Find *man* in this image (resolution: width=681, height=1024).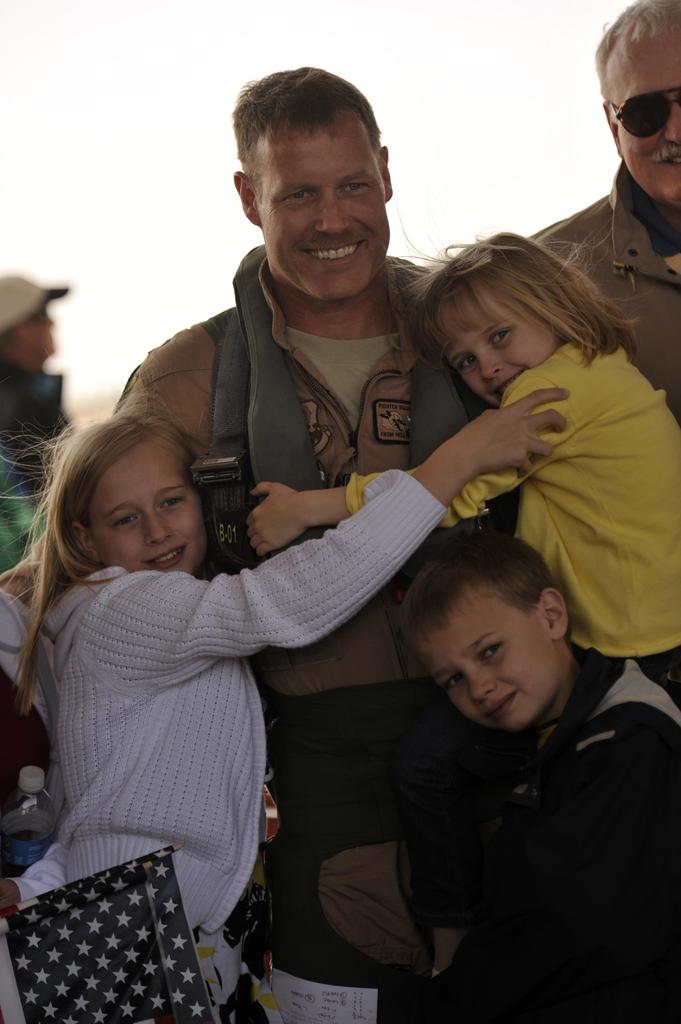
left=0, top=271, right=77, bottom=516.
